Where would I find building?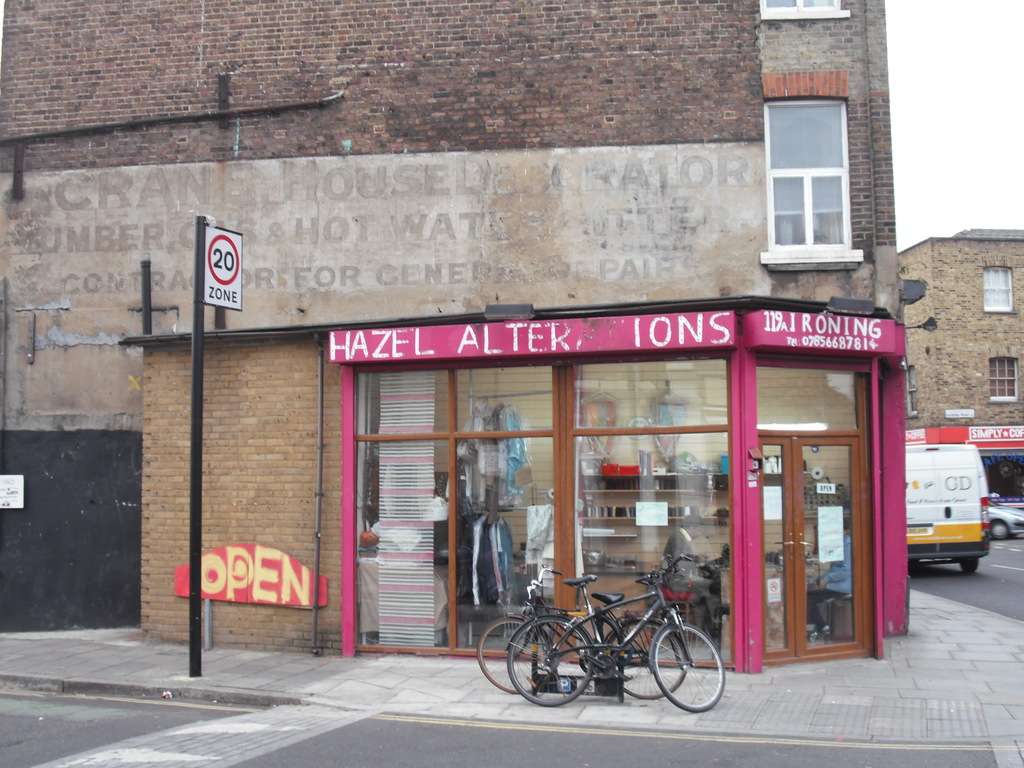
At left=0, top=0, right=911, bottom=675.
